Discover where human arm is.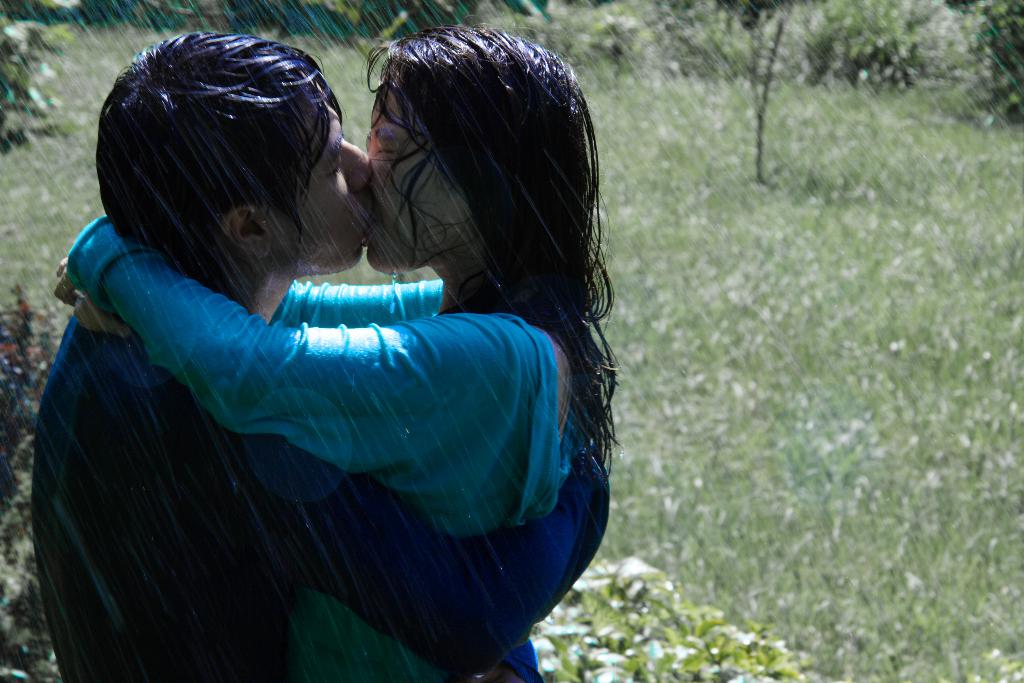
Discovered at left=271, top=268, right=445, bottom=343.
